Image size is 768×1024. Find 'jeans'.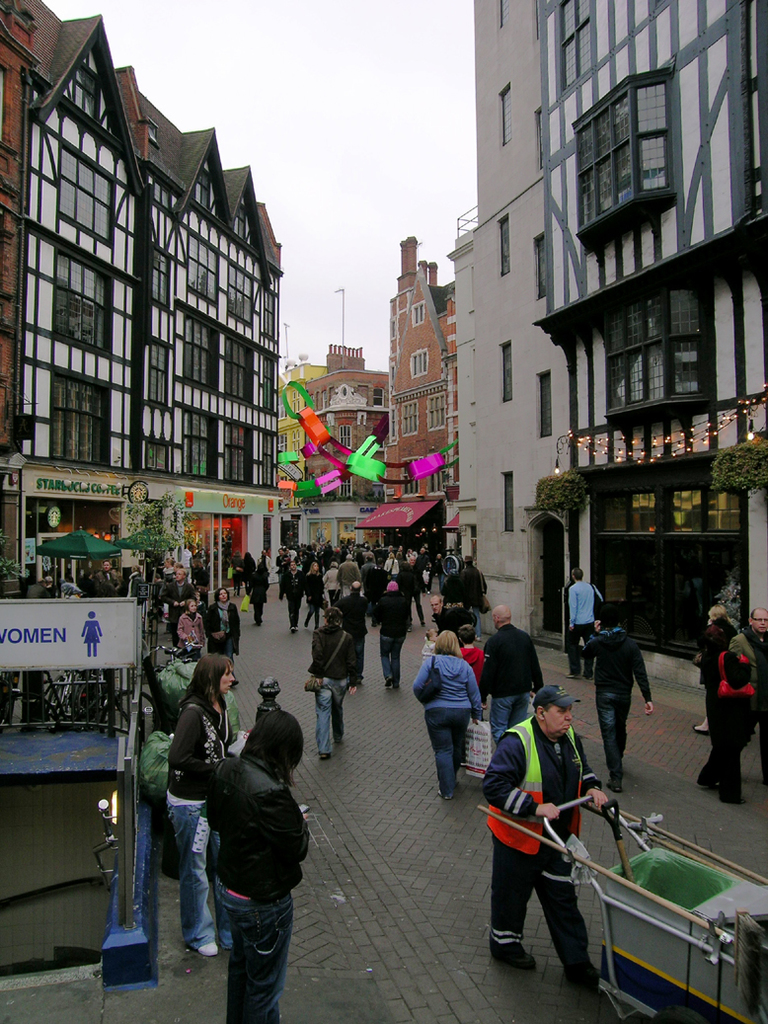
l=597, t=689, r=633, b=785.
